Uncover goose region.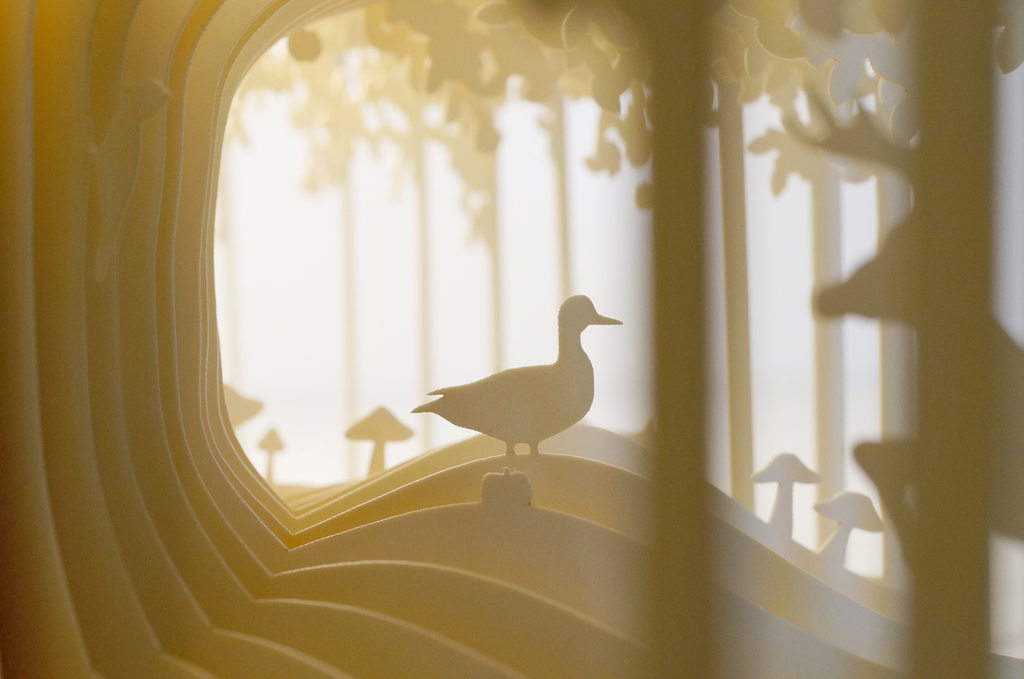
Uncovered: (412,293,626,456).
